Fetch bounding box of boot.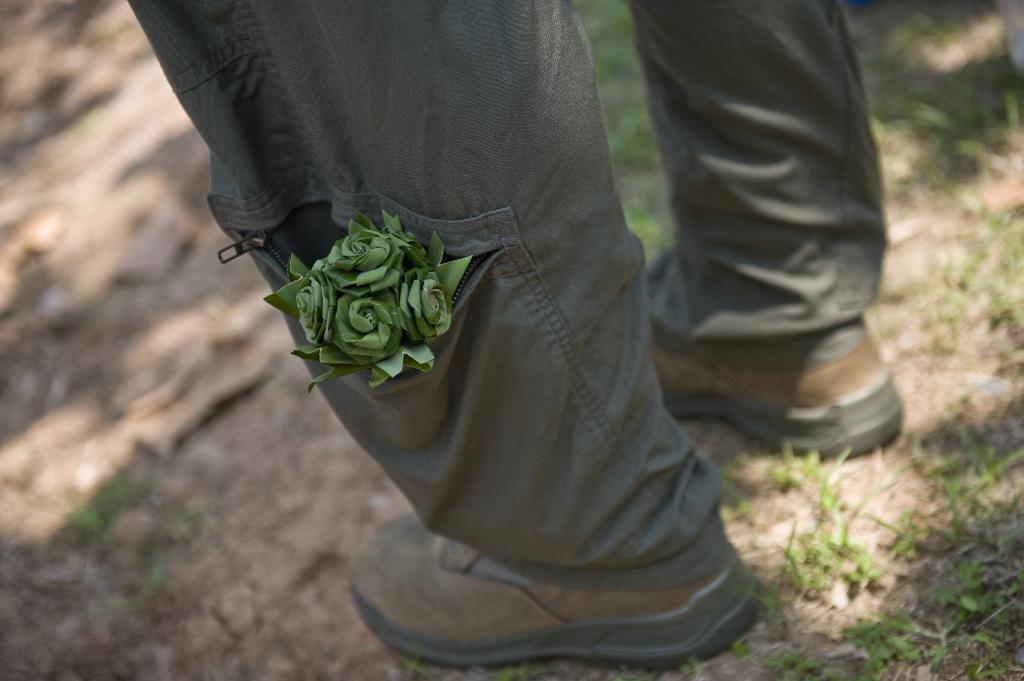
Bbox: select_region(650, 248, 908, 465).
